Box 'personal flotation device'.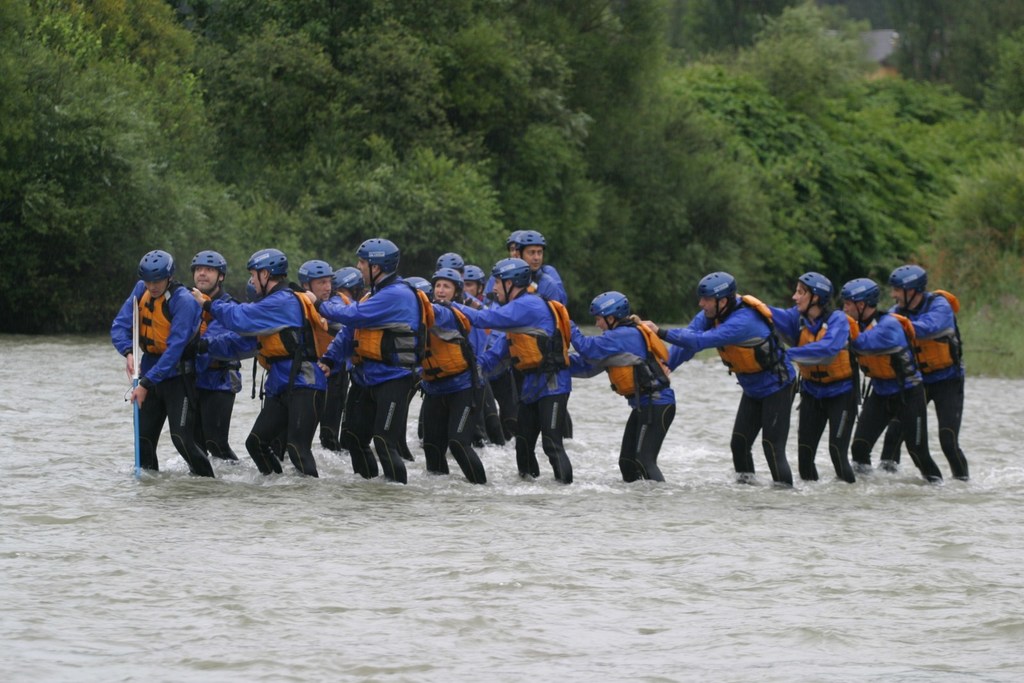
(left=710, top=289, right=787, bottom=374).
